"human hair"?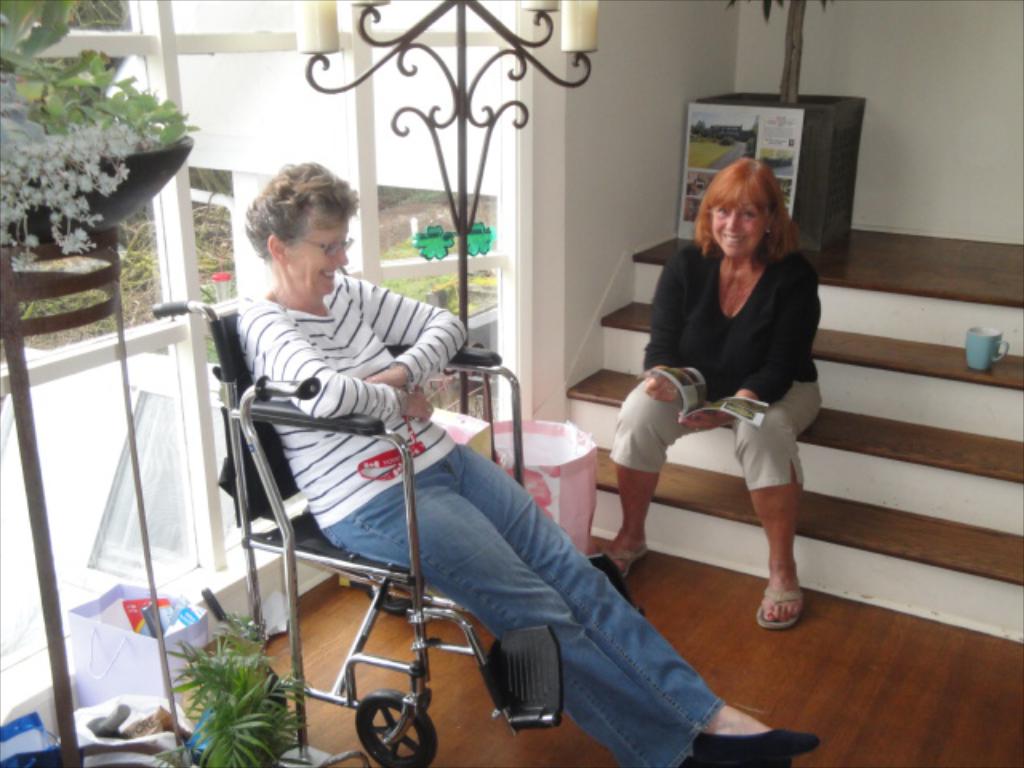
(693, 157, 802, 264)
